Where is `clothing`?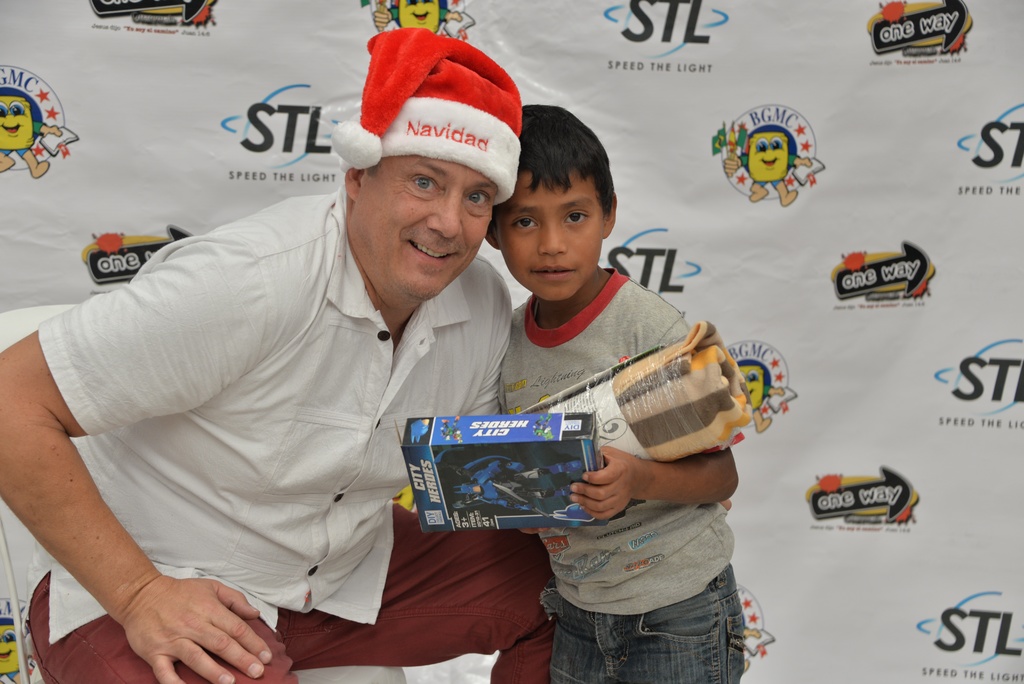
crop(502, 259, 772, 660).
